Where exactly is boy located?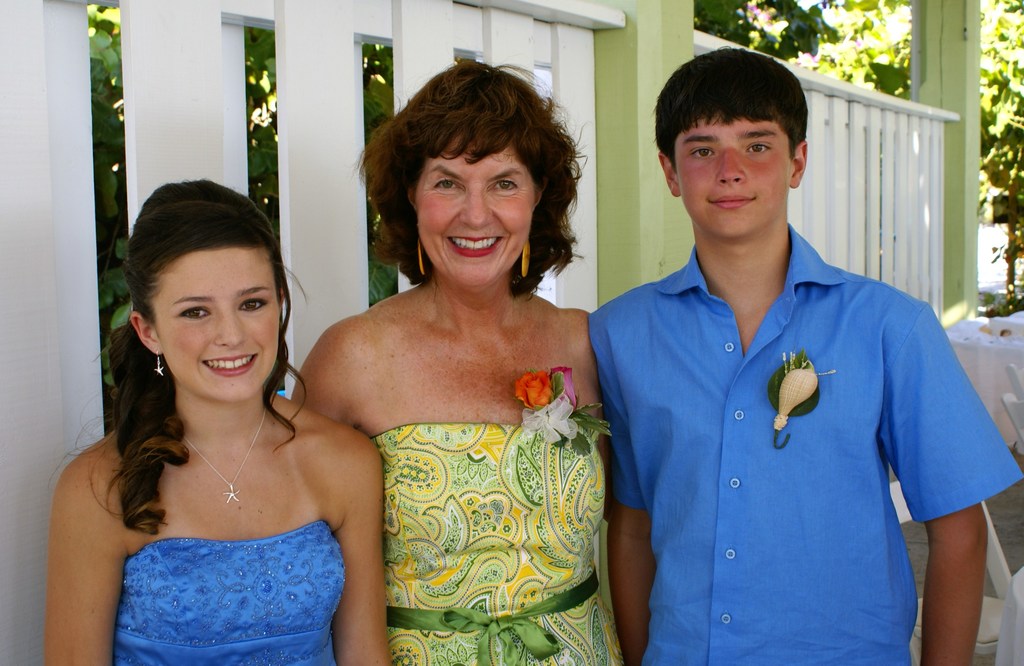
Its bounding box is rect(580, 81, 981, 650).
